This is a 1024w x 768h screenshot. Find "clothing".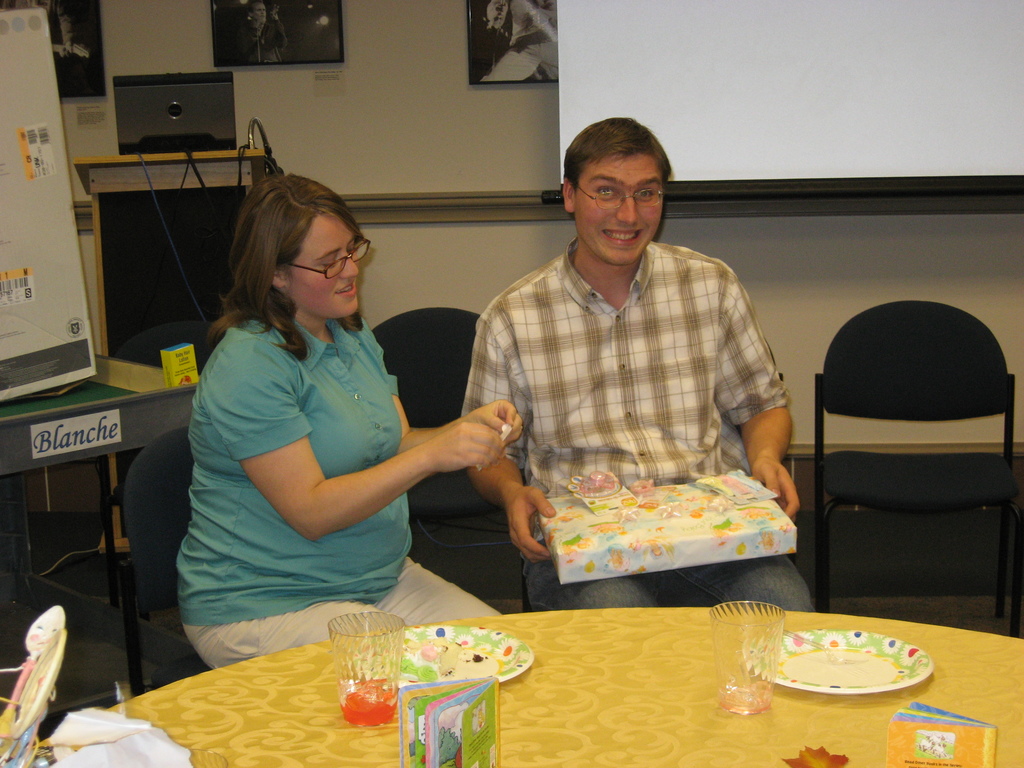
Bounding box: 178 312 508 669.
